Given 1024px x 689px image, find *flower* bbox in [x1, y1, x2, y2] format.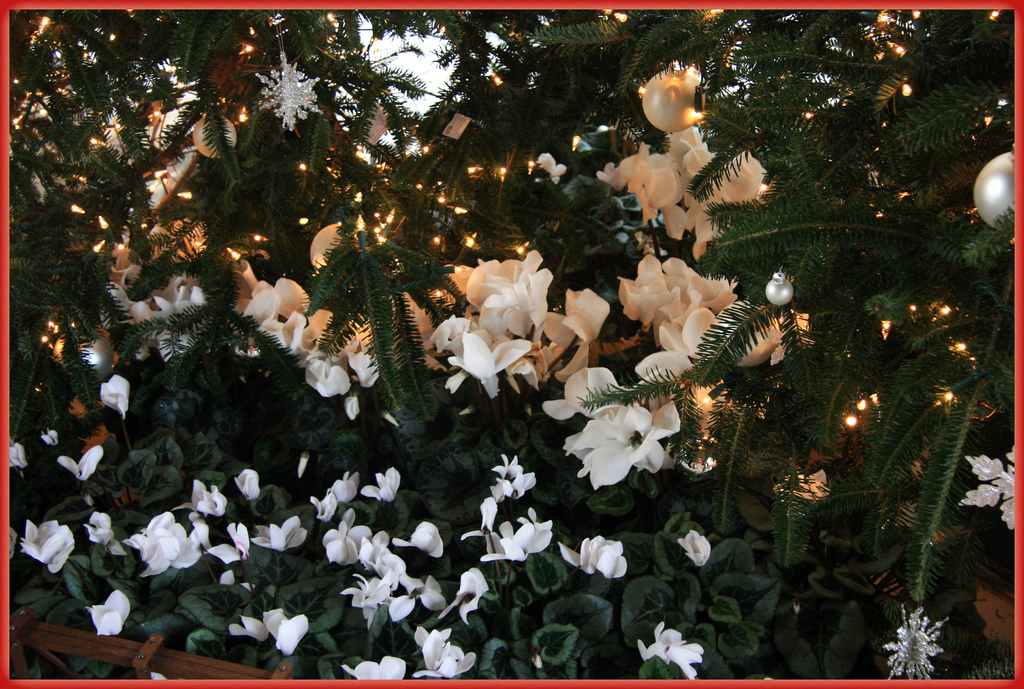
[412, 627, 449, 667].
